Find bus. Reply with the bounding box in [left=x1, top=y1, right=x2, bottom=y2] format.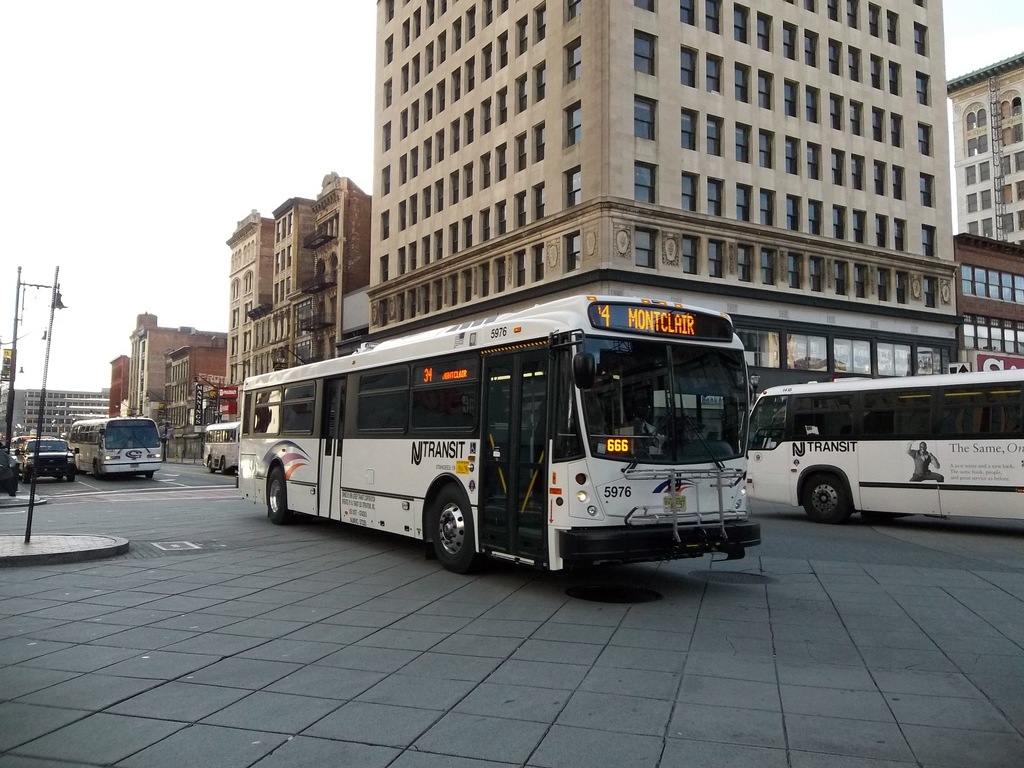
[left=748, top=381, right=1023, bottom=525].
